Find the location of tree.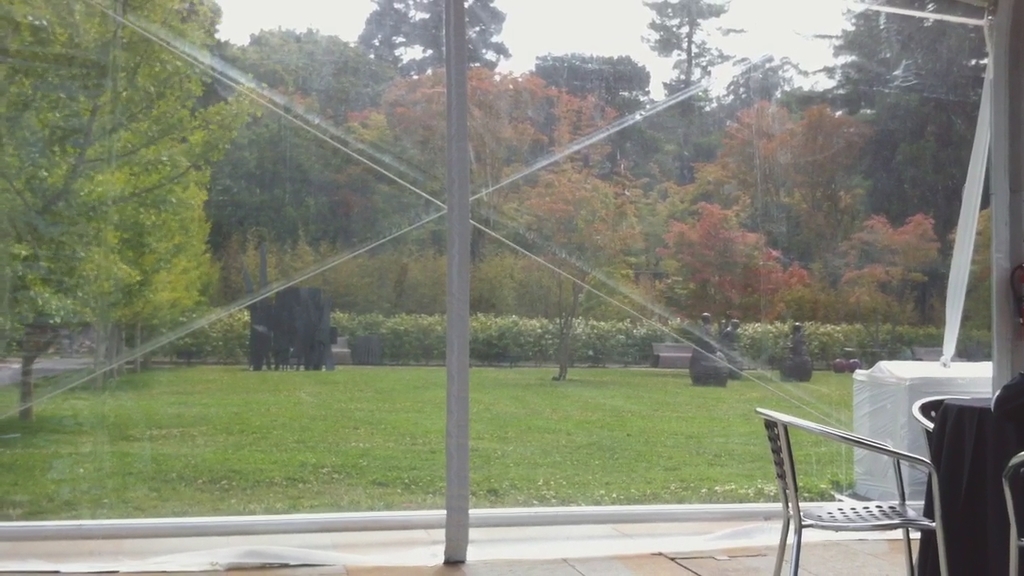
Location: <region>518, 46, 649, 101</region>.
